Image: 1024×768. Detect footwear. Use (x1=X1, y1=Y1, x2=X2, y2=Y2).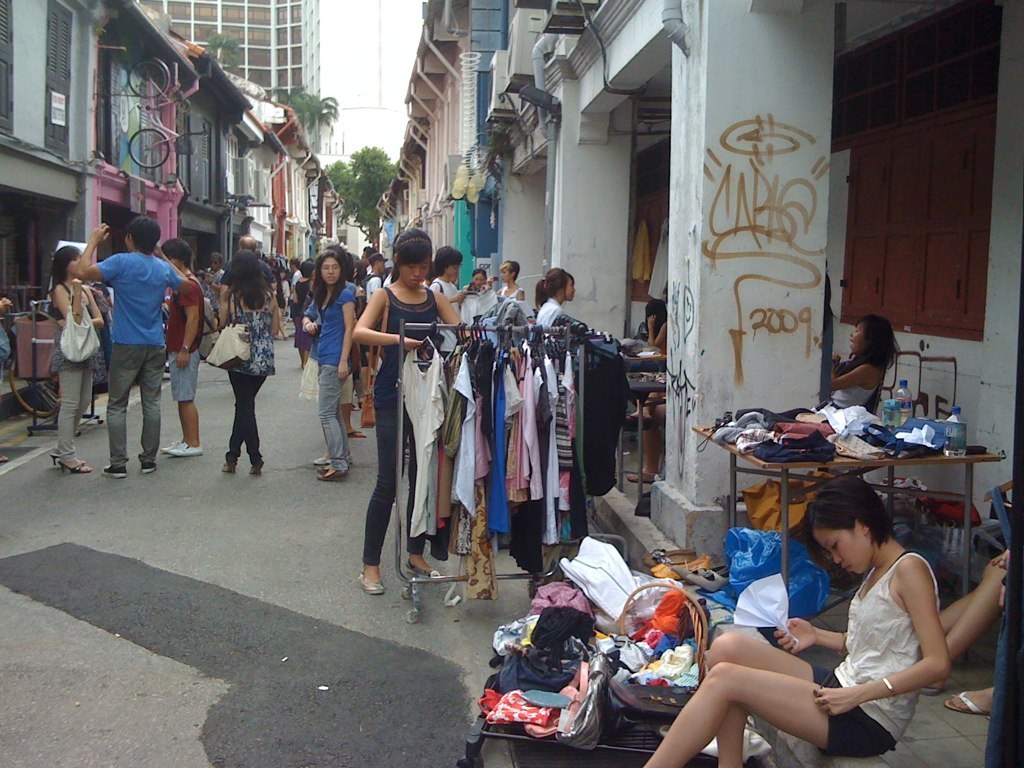
(x1=219, y1=458, x2=238, y2=473).
